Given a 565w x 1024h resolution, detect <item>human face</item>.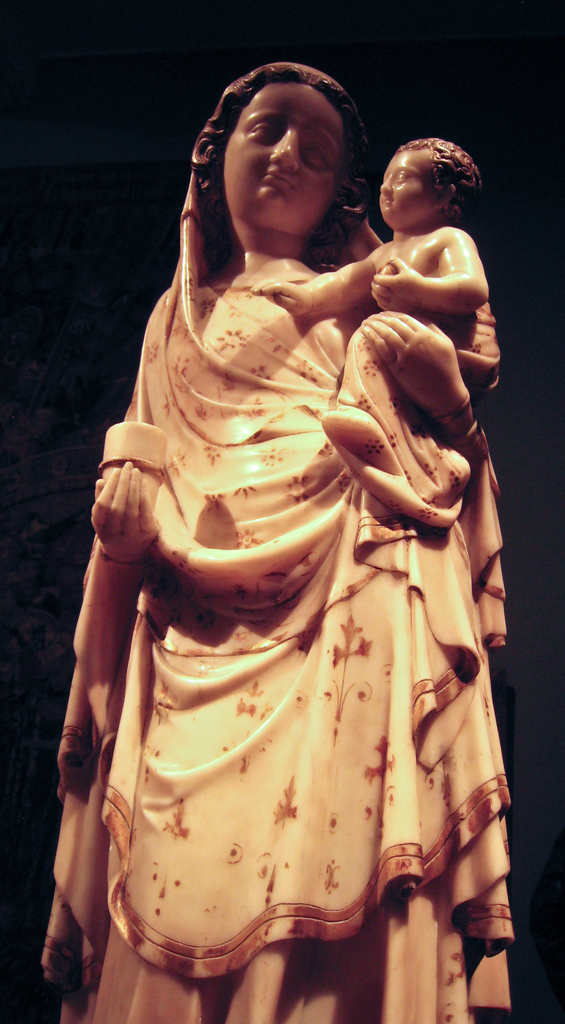
x1=219 y1=81 x2=341 y2=225.
